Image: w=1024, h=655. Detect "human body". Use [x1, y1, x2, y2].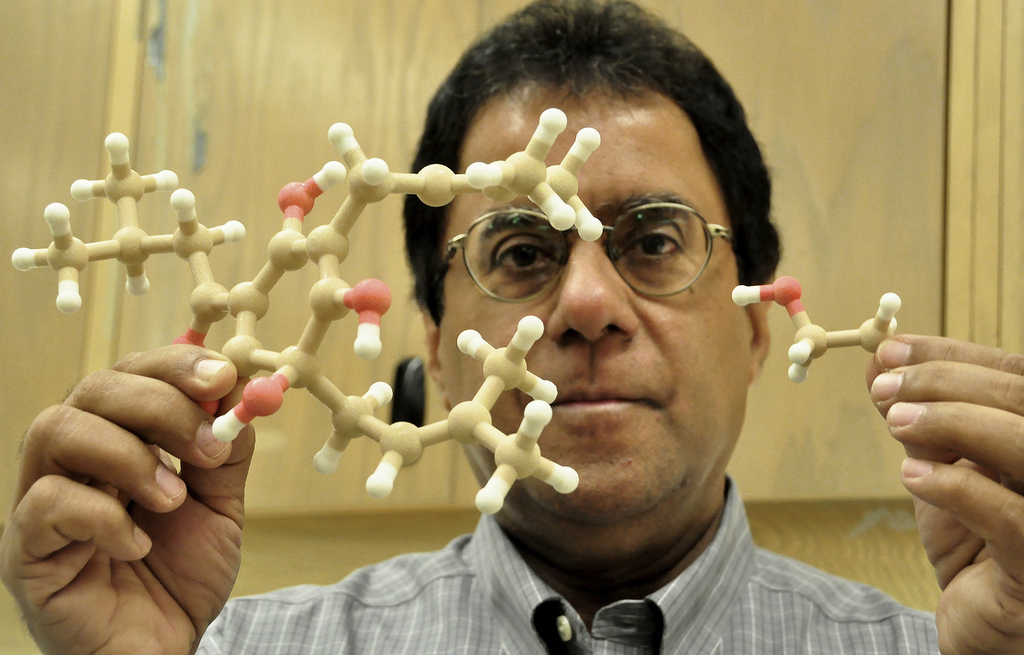
[21, 109, 900, 635].
